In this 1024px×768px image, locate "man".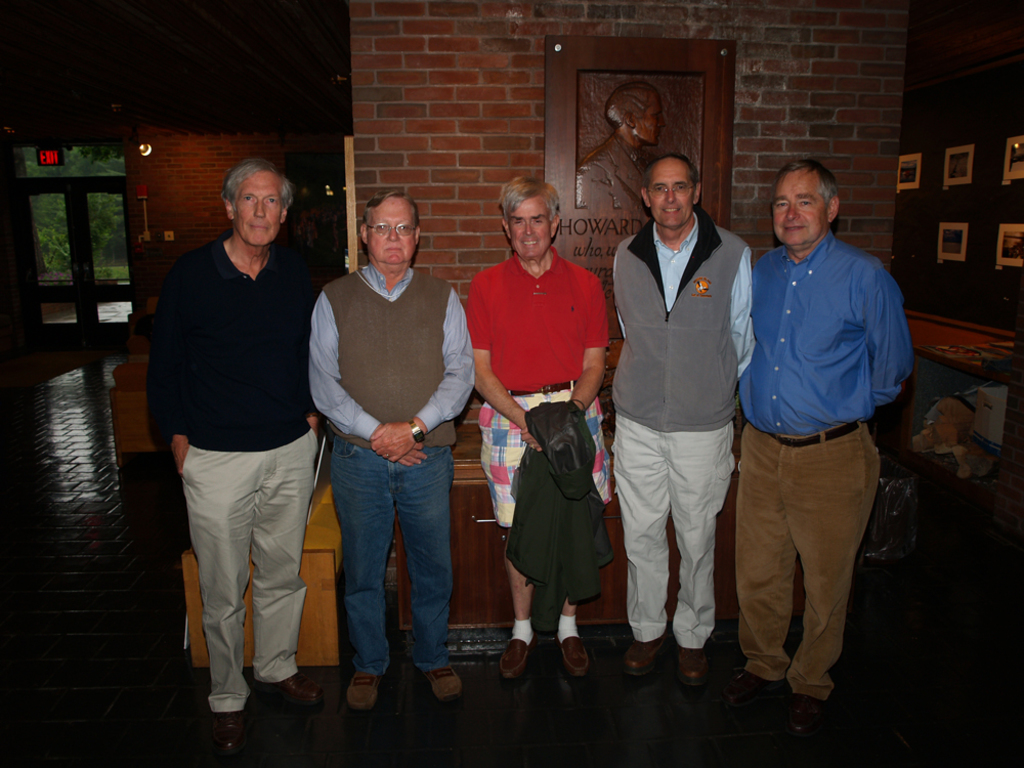
Bounding box: box=[579, 84, 662, 204].
